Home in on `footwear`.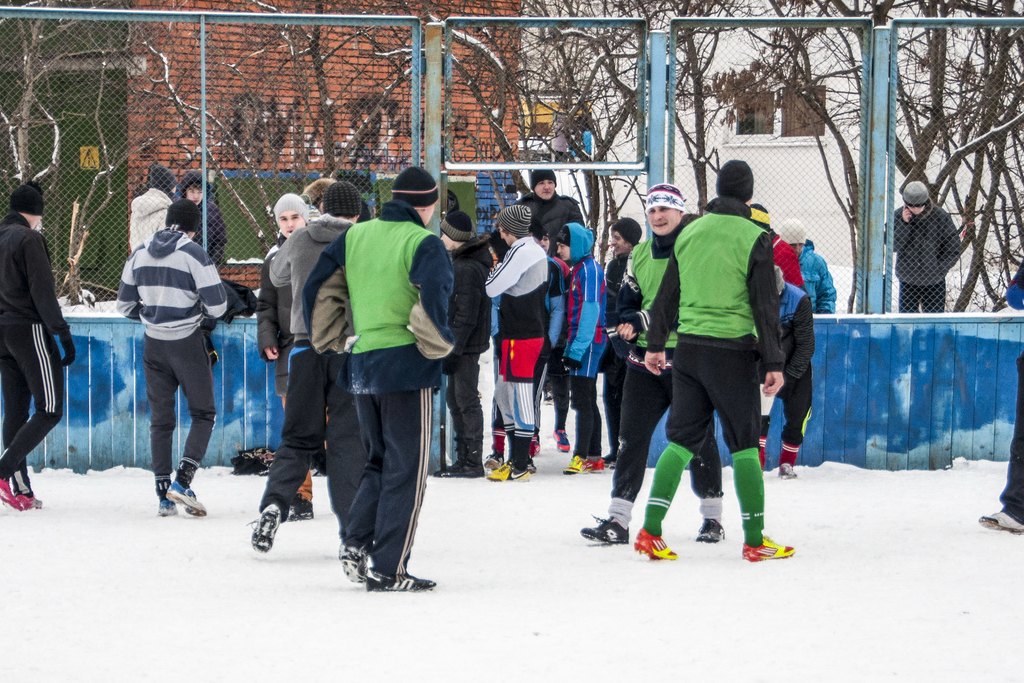
Homed in at [left=154, top=490, right=177, bottom=509].
